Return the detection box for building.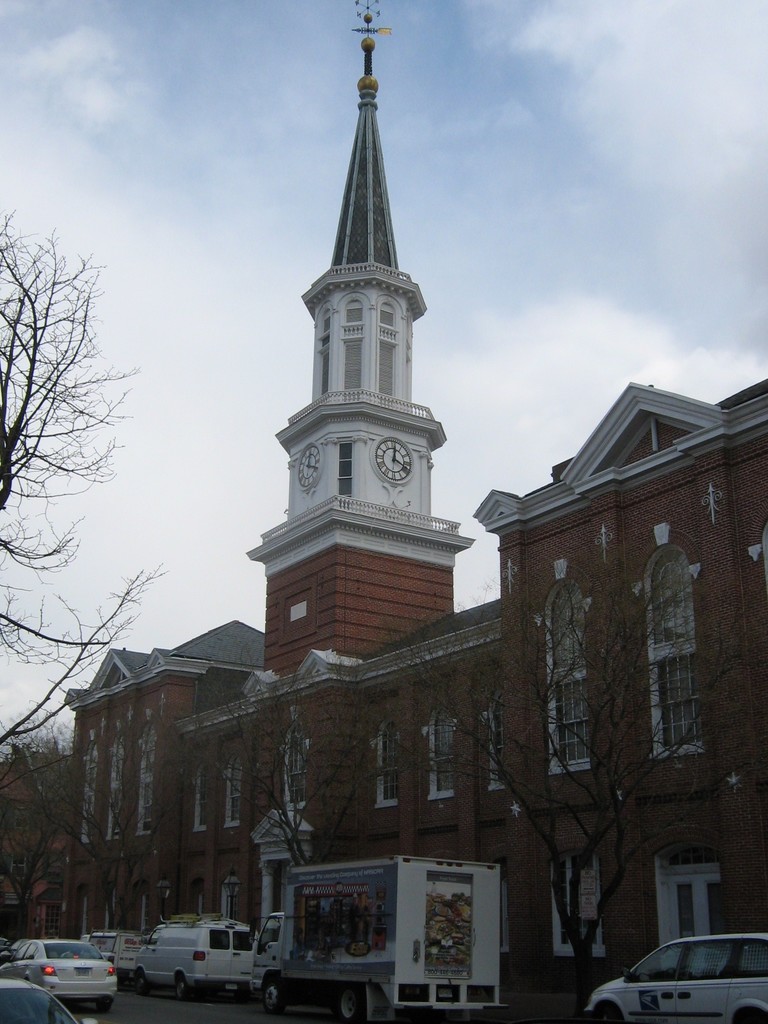
<region>0, 734, 67, 935</region>.
